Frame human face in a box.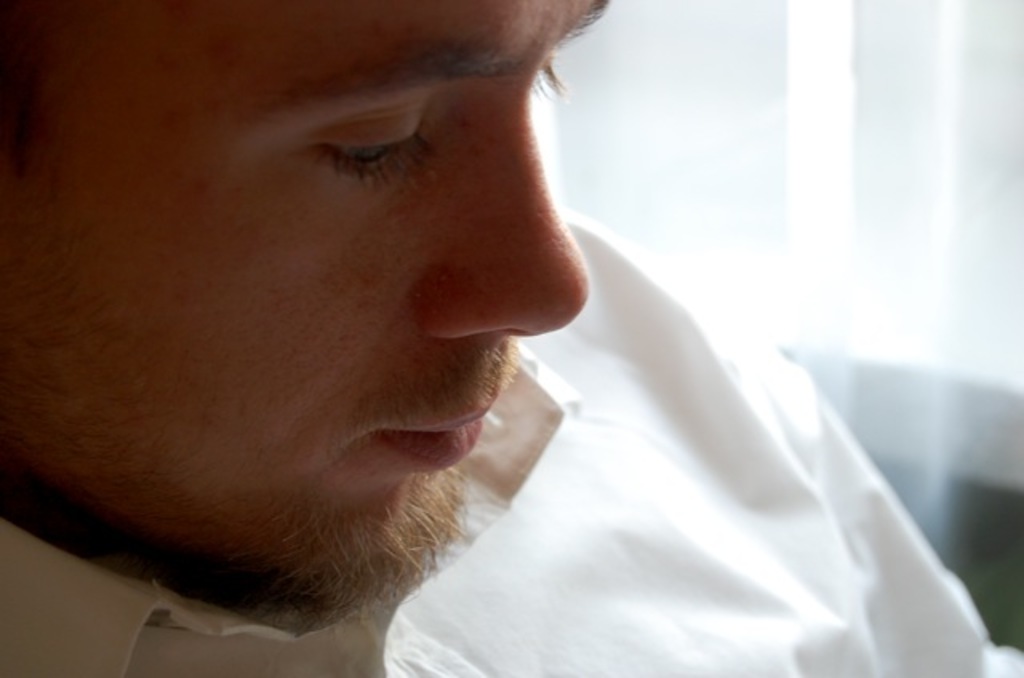
l=0, t=0, r=613, b=603.
